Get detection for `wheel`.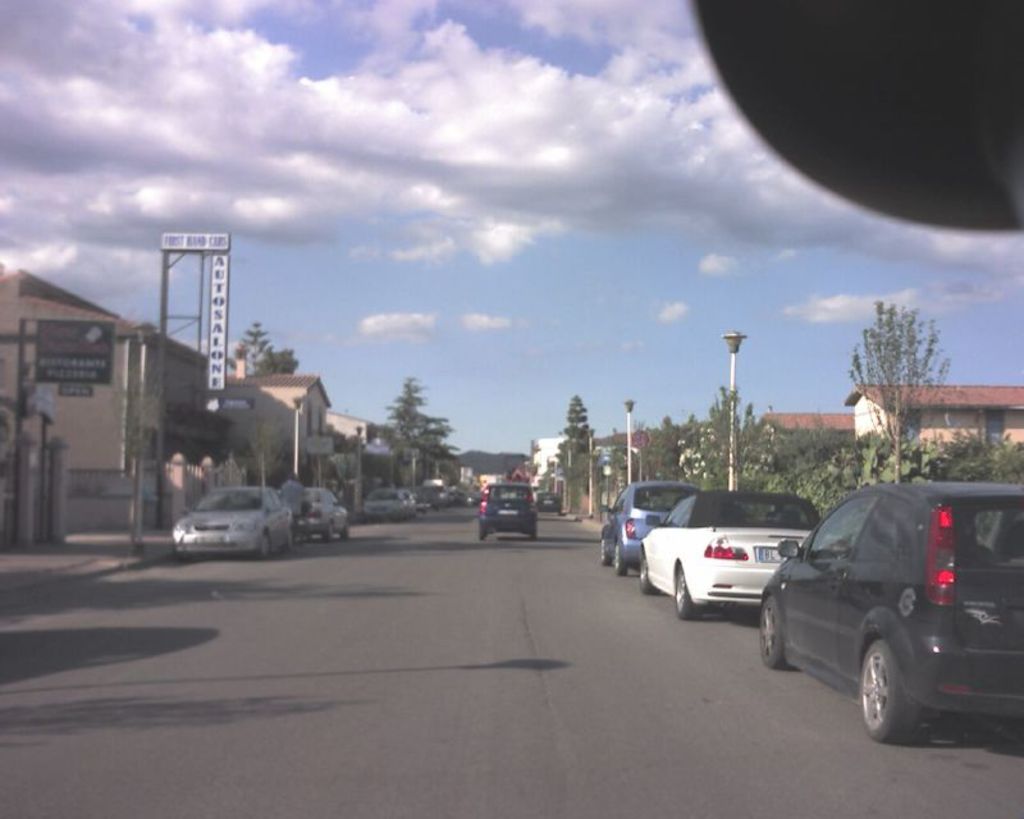
Detection: [x1=621, y1=541, x2=631, y2=578].
